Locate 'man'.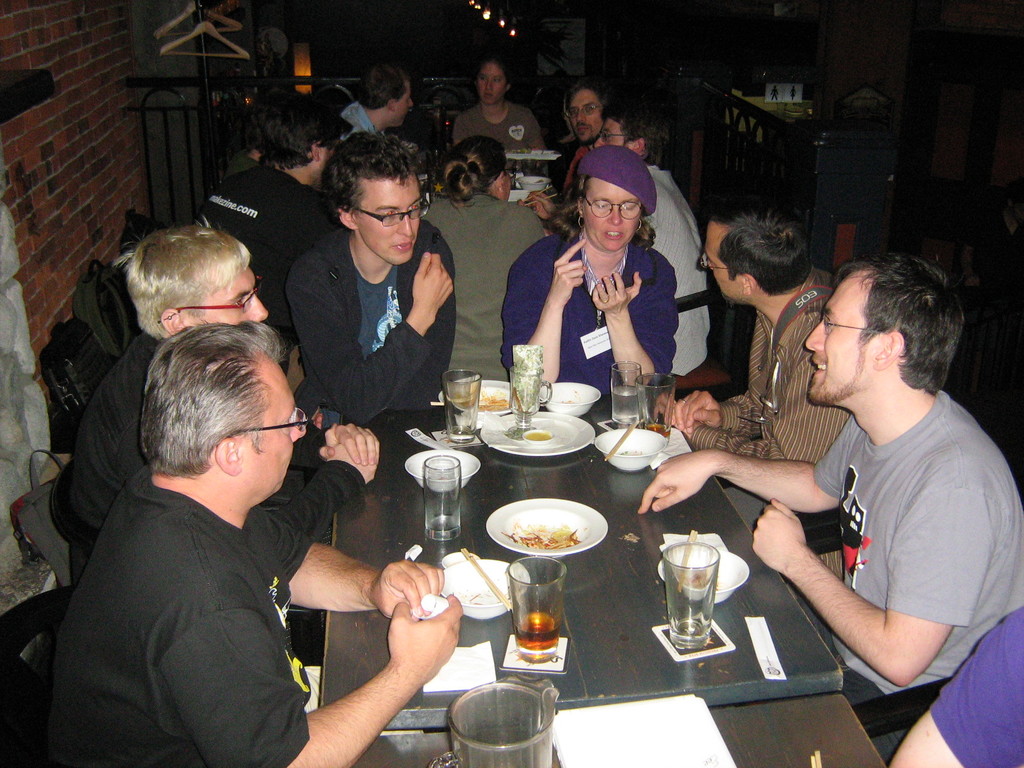
Bounding box: detection(186, 108, 346, 332).
